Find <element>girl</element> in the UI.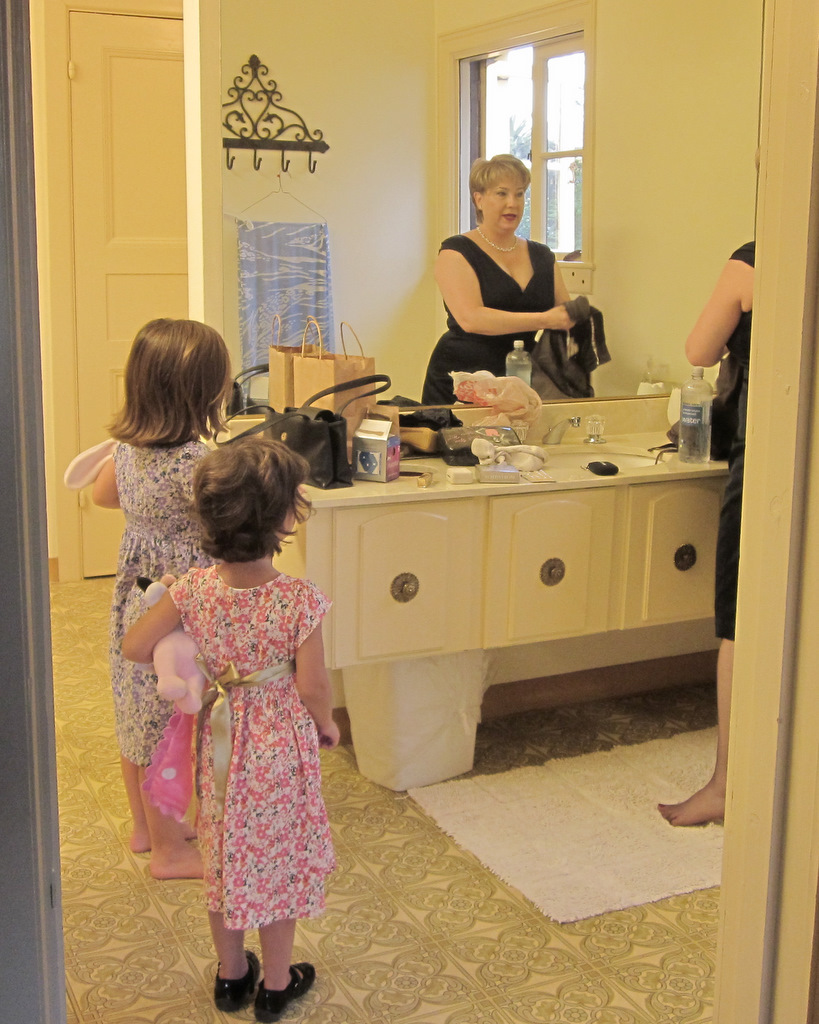
UI element at bbox(91, 314, 233, 878).
